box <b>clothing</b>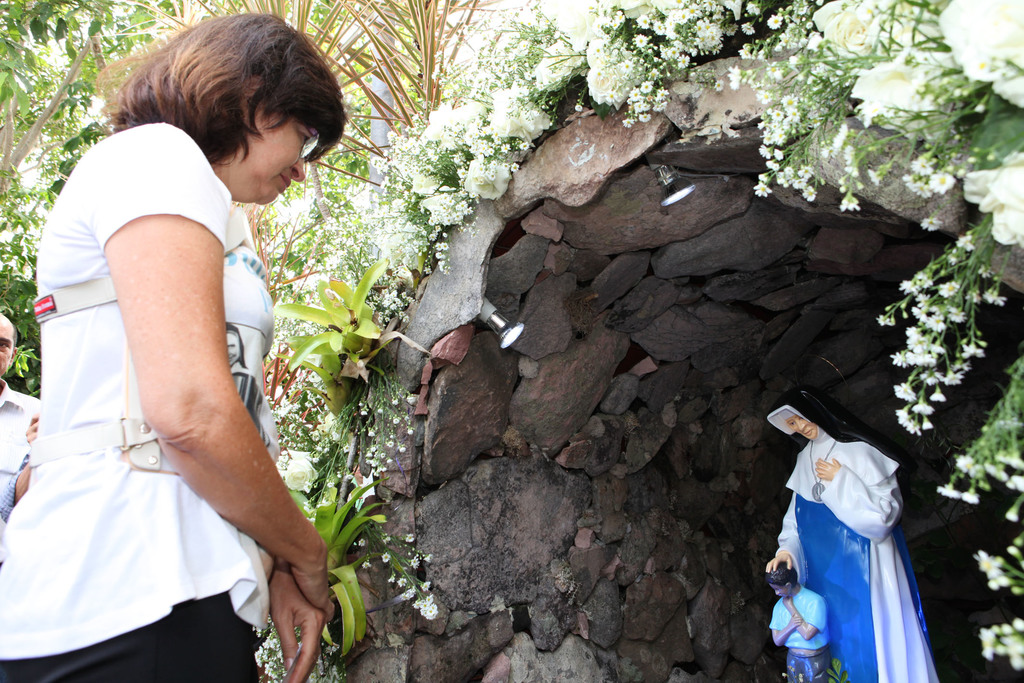
bbox=[769, 582, 833, 679]
